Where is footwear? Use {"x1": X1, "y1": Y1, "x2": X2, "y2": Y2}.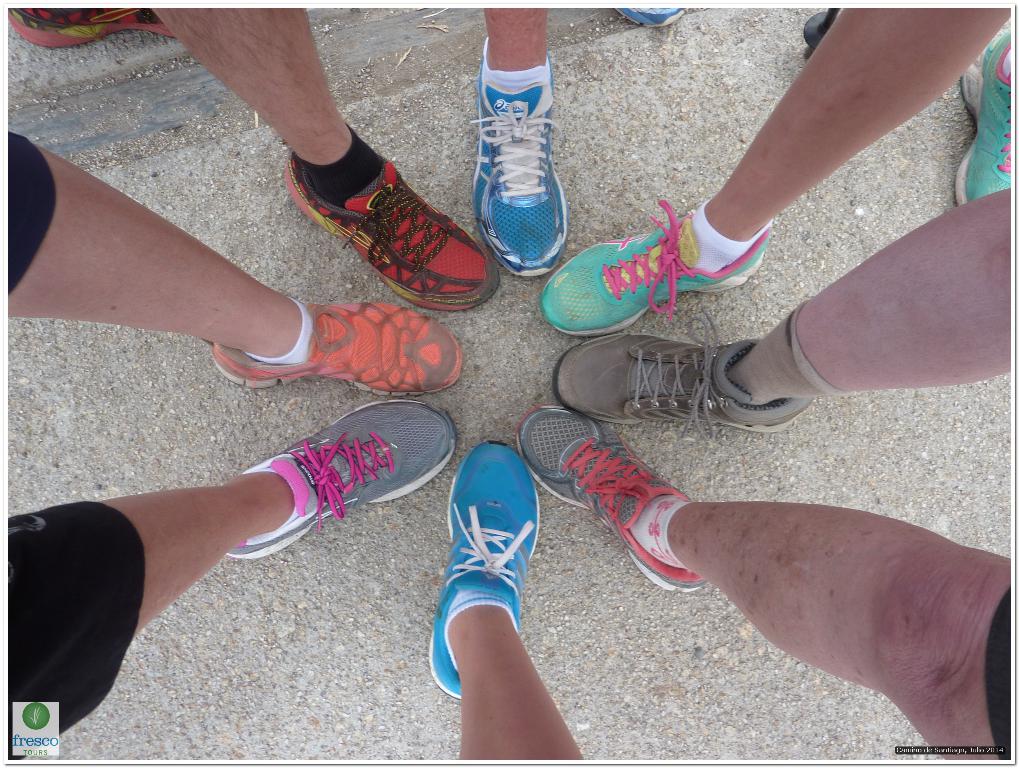
{"x1": 284, "y1": 152, "x2": 497, "y2": 309}.
